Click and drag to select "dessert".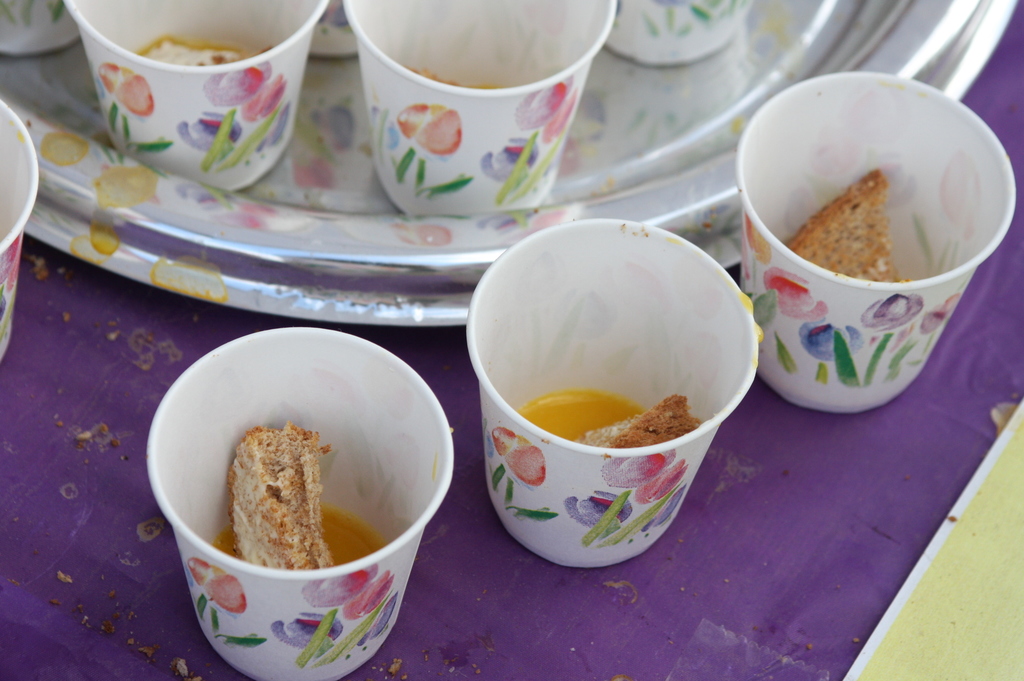
Selection: [x1=572, y1=392, x2=723, y2=442].
